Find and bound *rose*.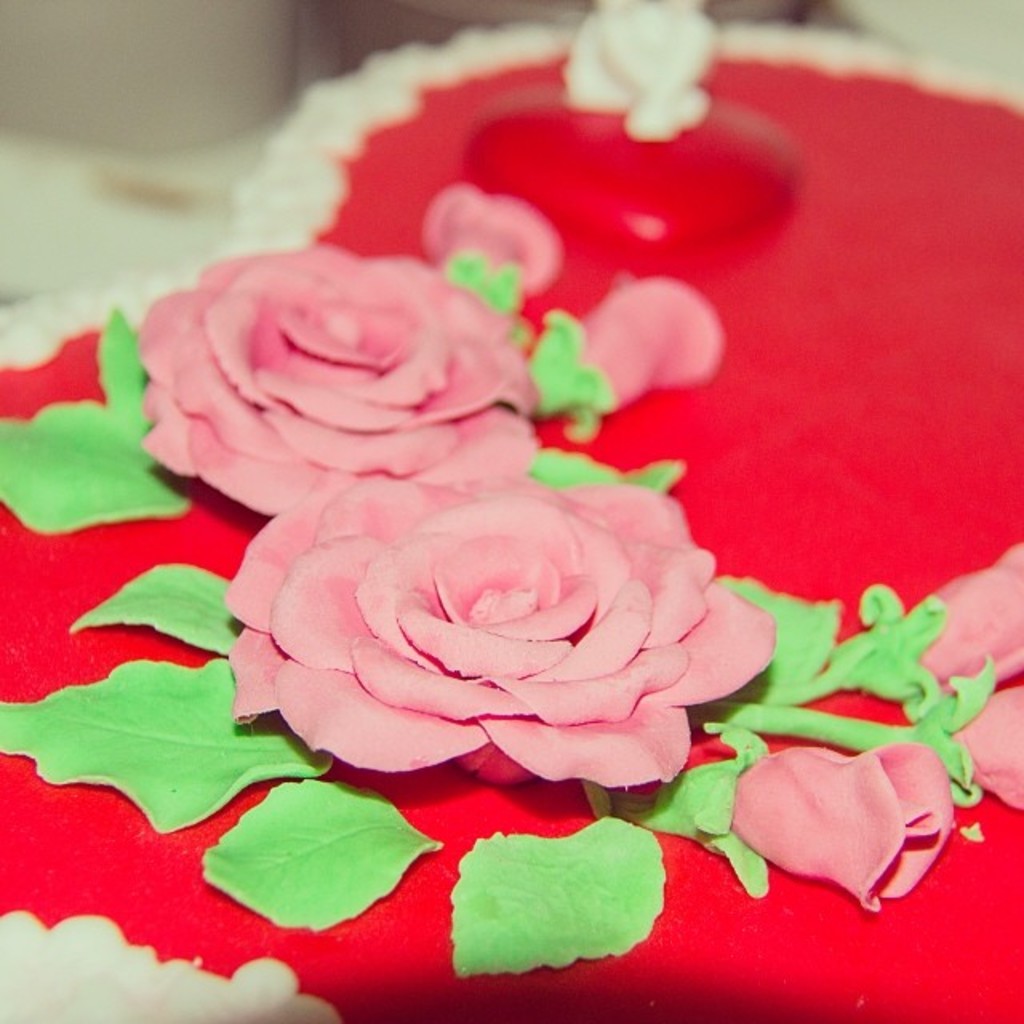
Bound: x1=136, y1=240, x2=536, y2=520.
